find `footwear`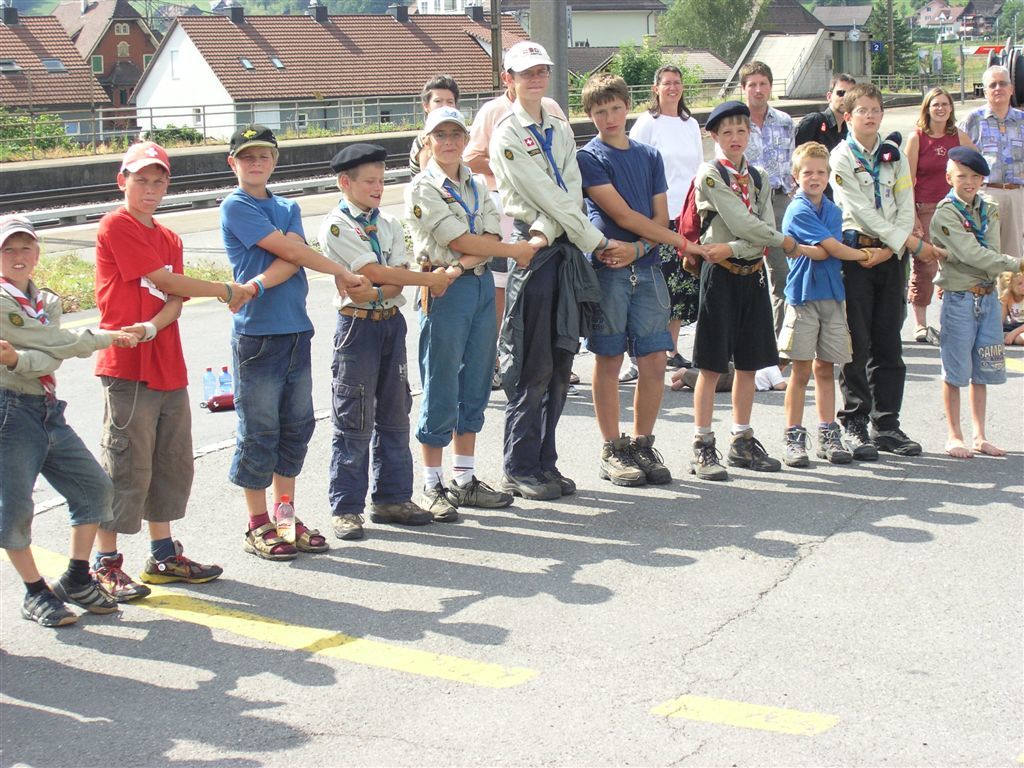
817, 420, 851, 463
